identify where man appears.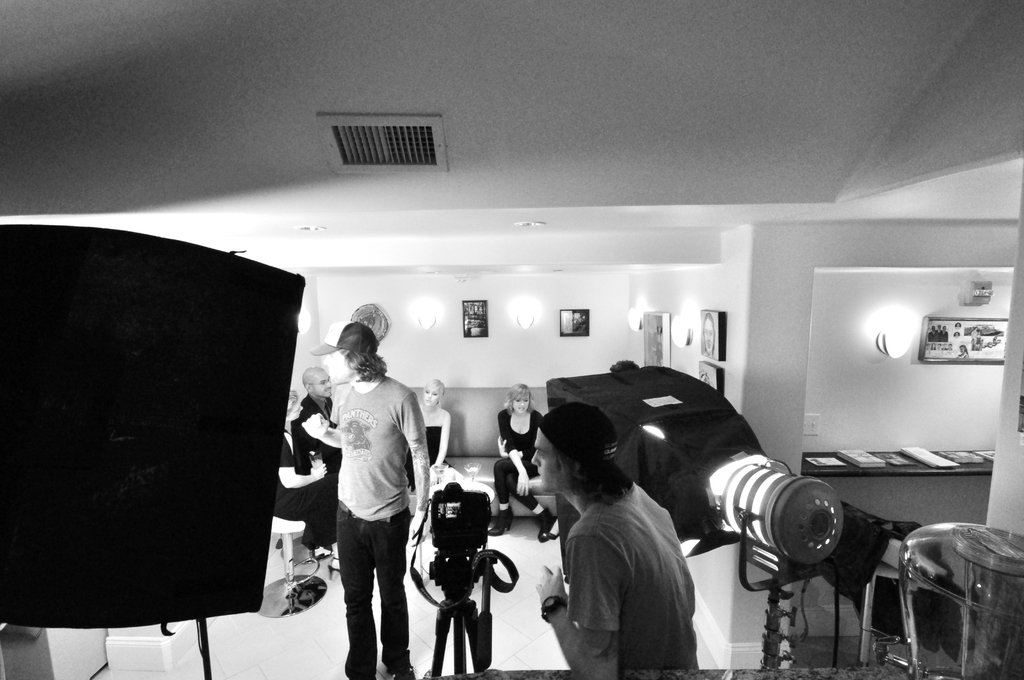
Appears at region(294, 371, 330, 556).
